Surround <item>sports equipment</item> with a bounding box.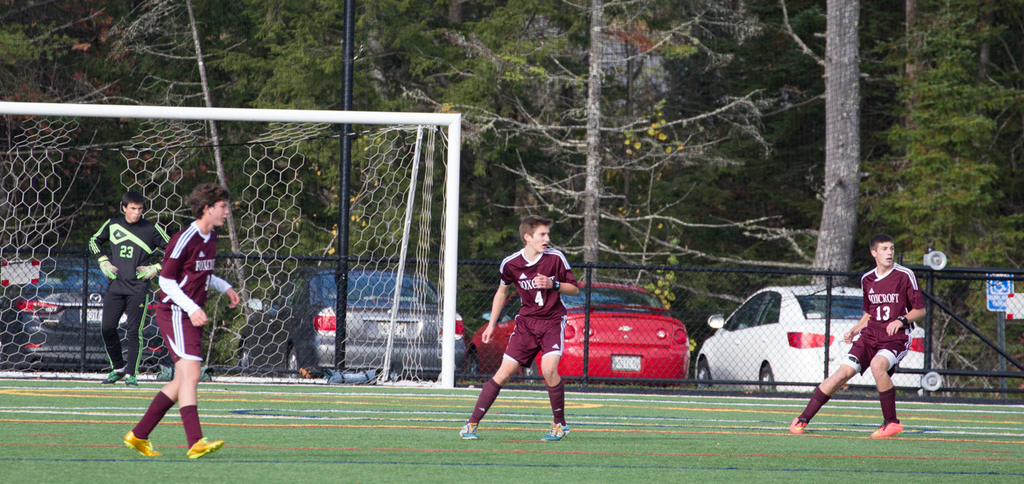
bbox=(124, 431, 159, 455).
